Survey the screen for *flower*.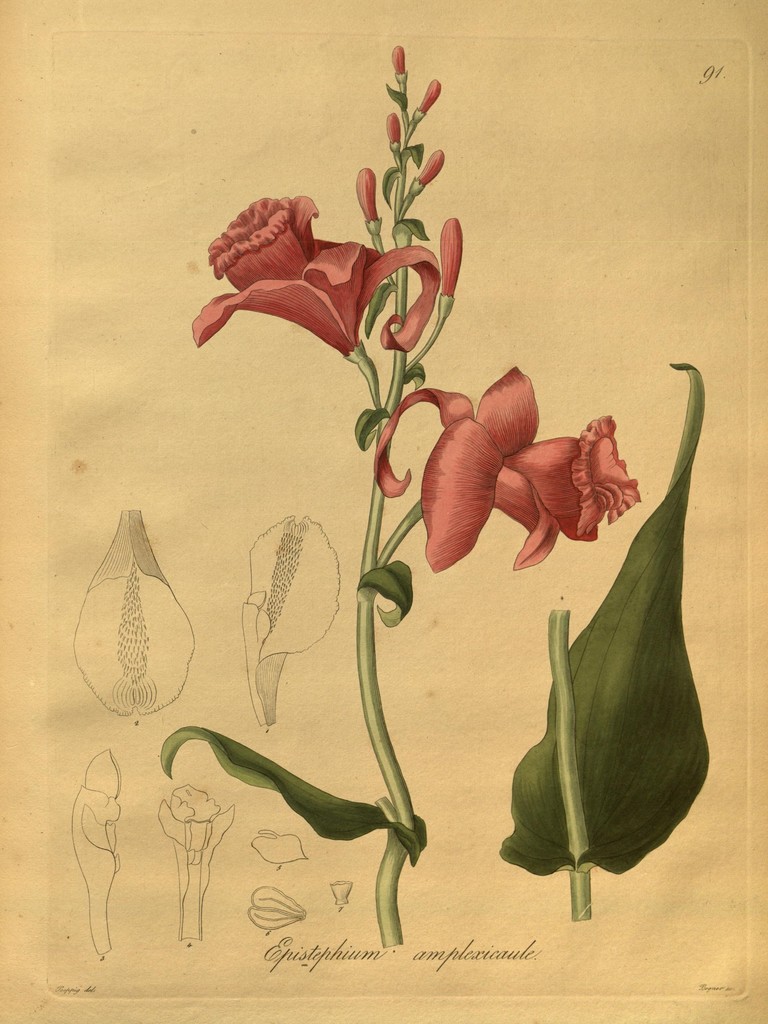
Survey found: crop(190, 188, 447, 367).
